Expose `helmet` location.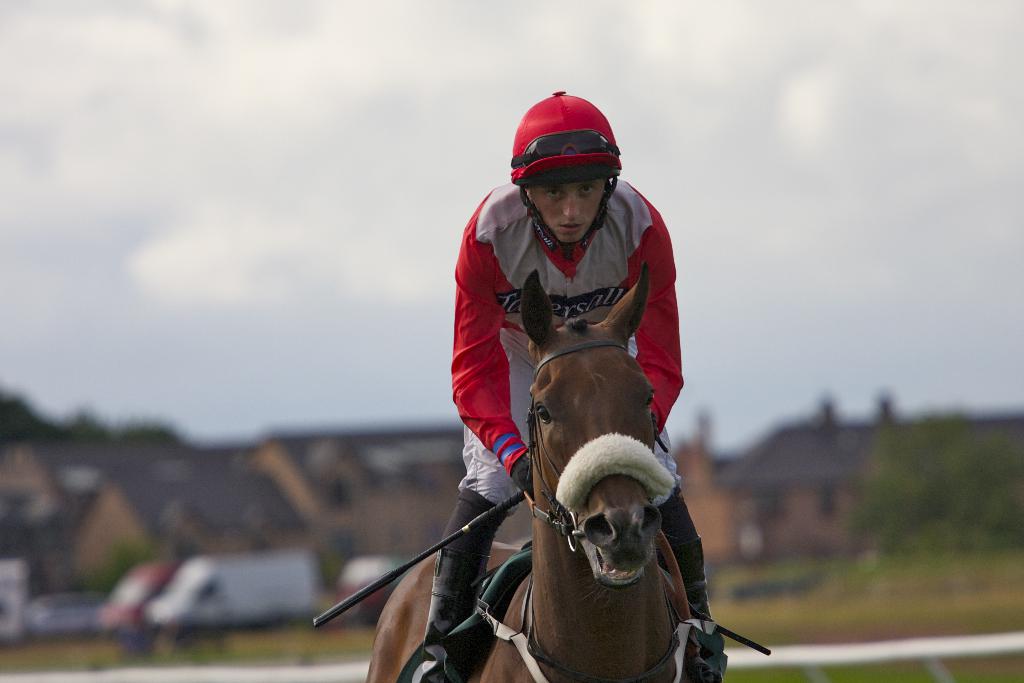
Exposed at bbox=(509, 97, 630, 240).
